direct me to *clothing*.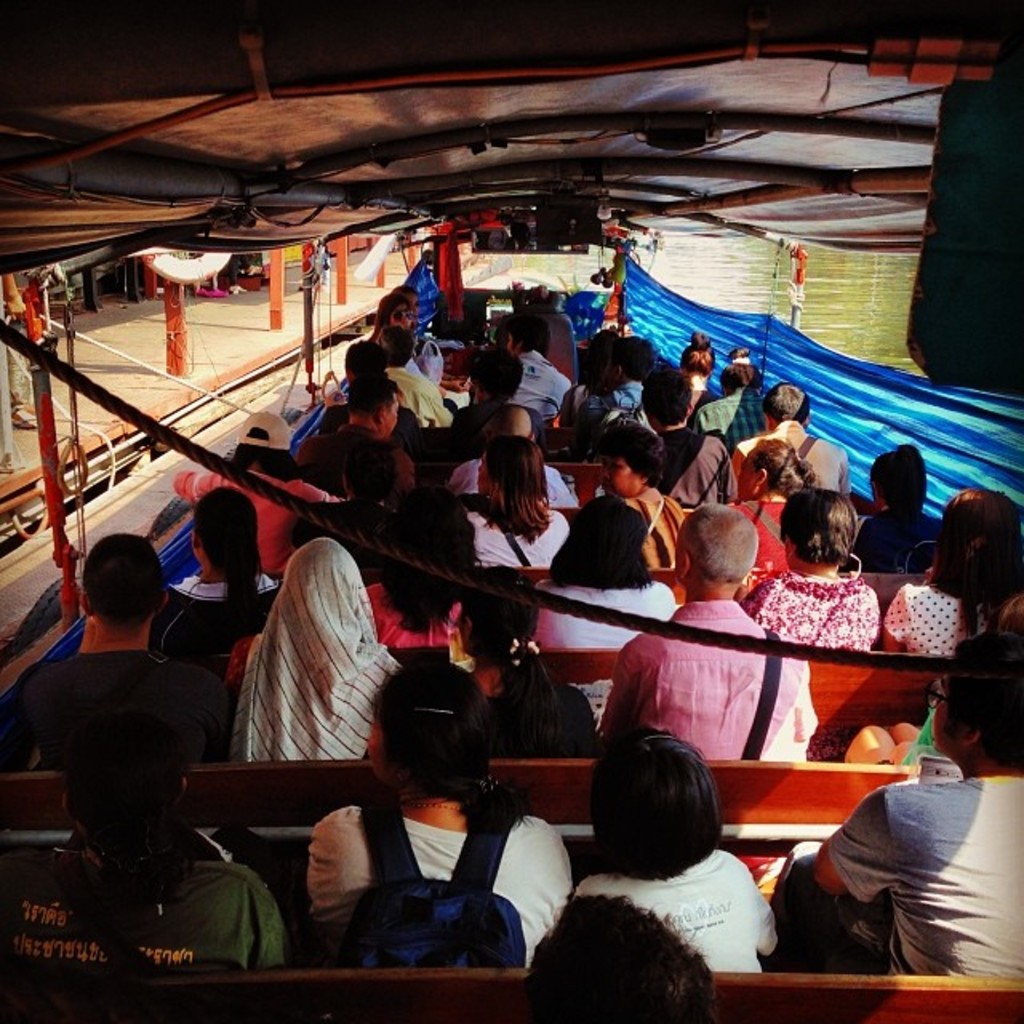
Direction: rect(883, 578, 979, 651).
